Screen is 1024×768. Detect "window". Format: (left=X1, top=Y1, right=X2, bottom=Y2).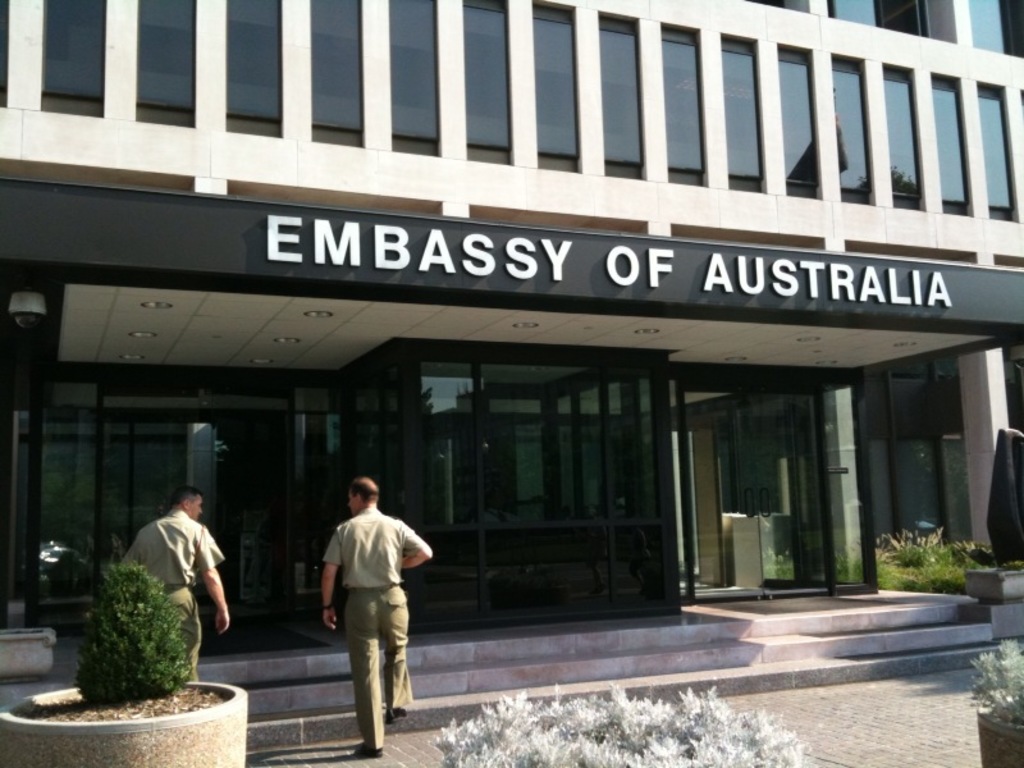
(left=776, top=42, right=826, bottom=198).
